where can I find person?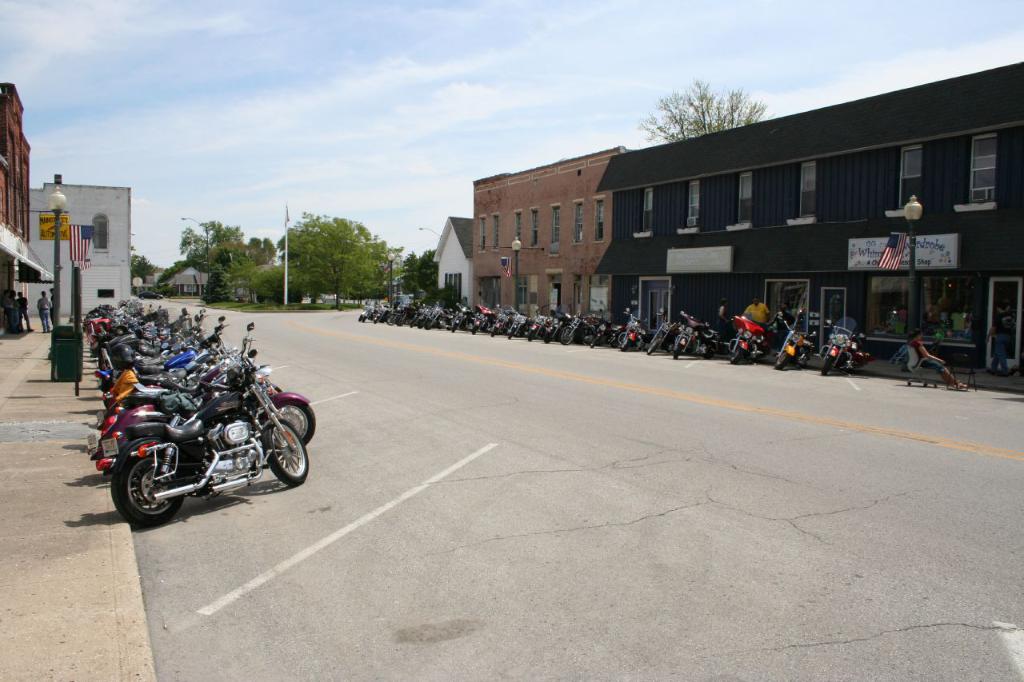
You can find it at 0 288 17 335.
